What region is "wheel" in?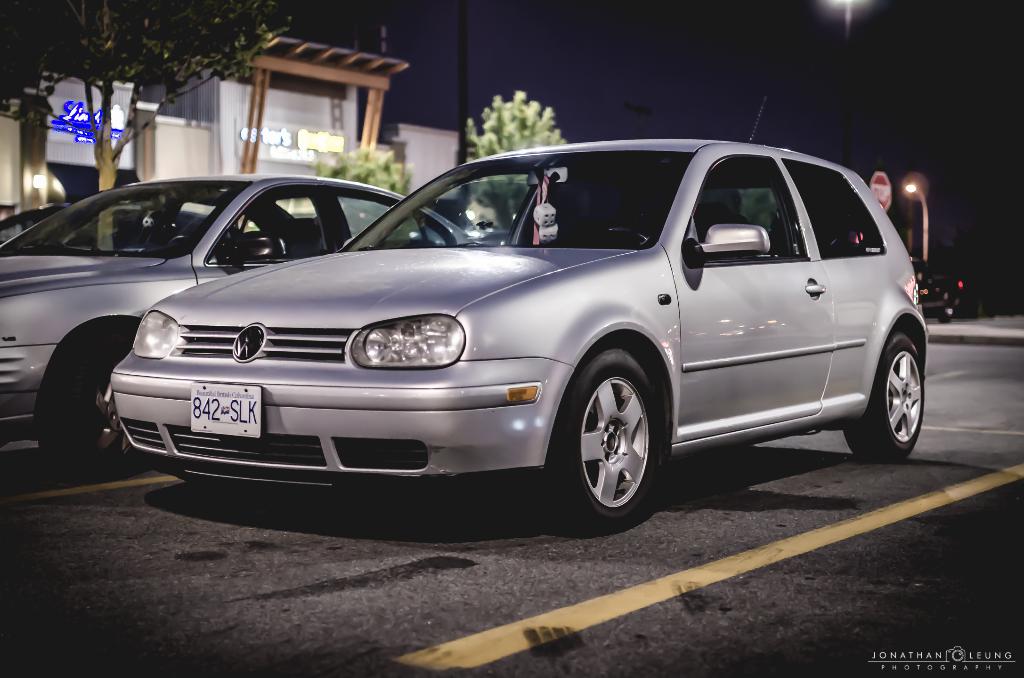
Rect(841, 335, 934, 456).
